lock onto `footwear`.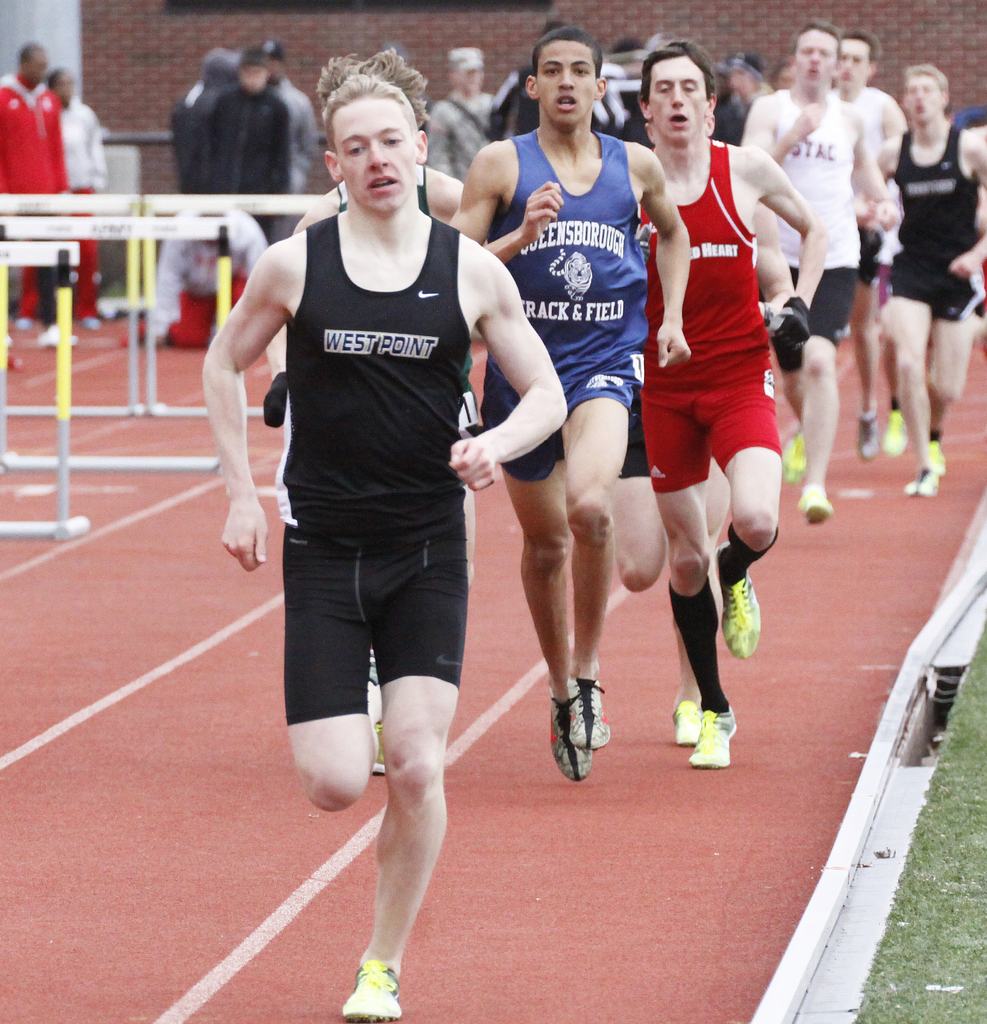
Locked: 798/487/831/522.
